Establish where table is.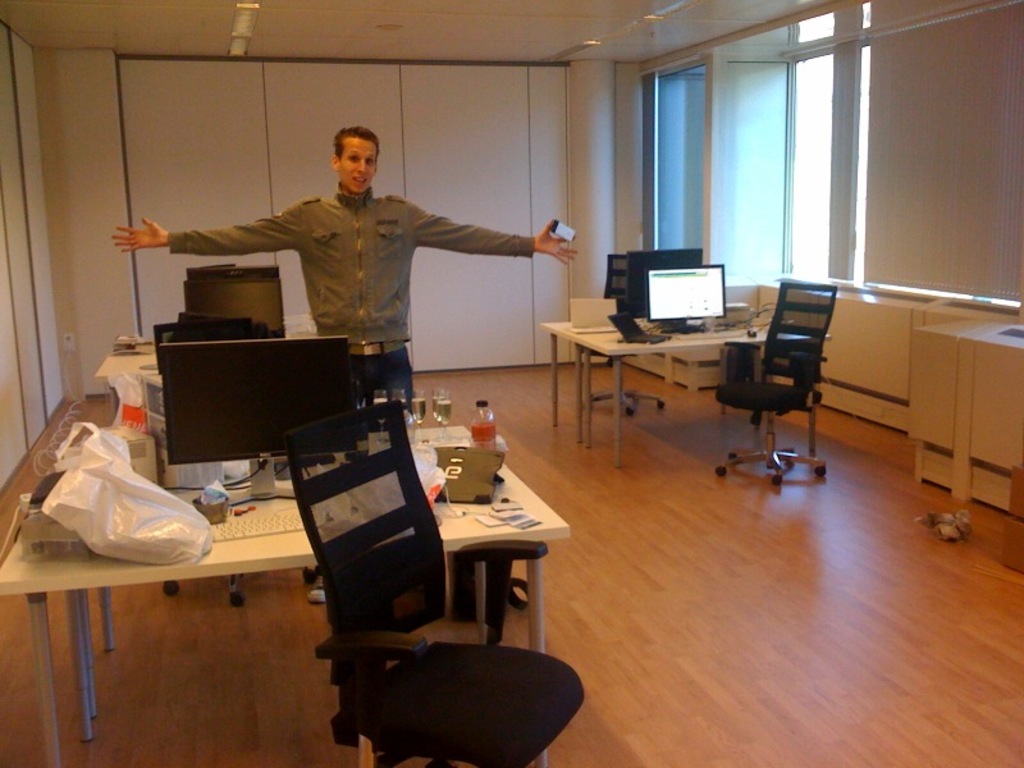
Established at {"left": 538, "top": 296, "right": 776, "bottom": 457}.
